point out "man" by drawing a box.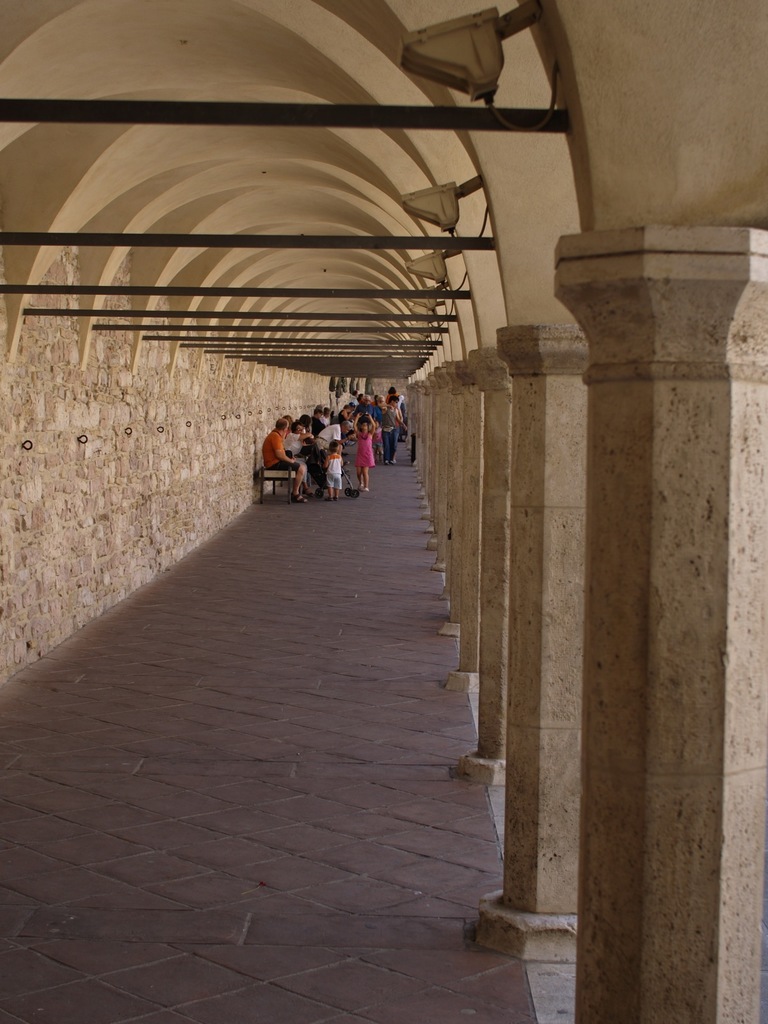
<region>353, 393, 374, 419</region>.
